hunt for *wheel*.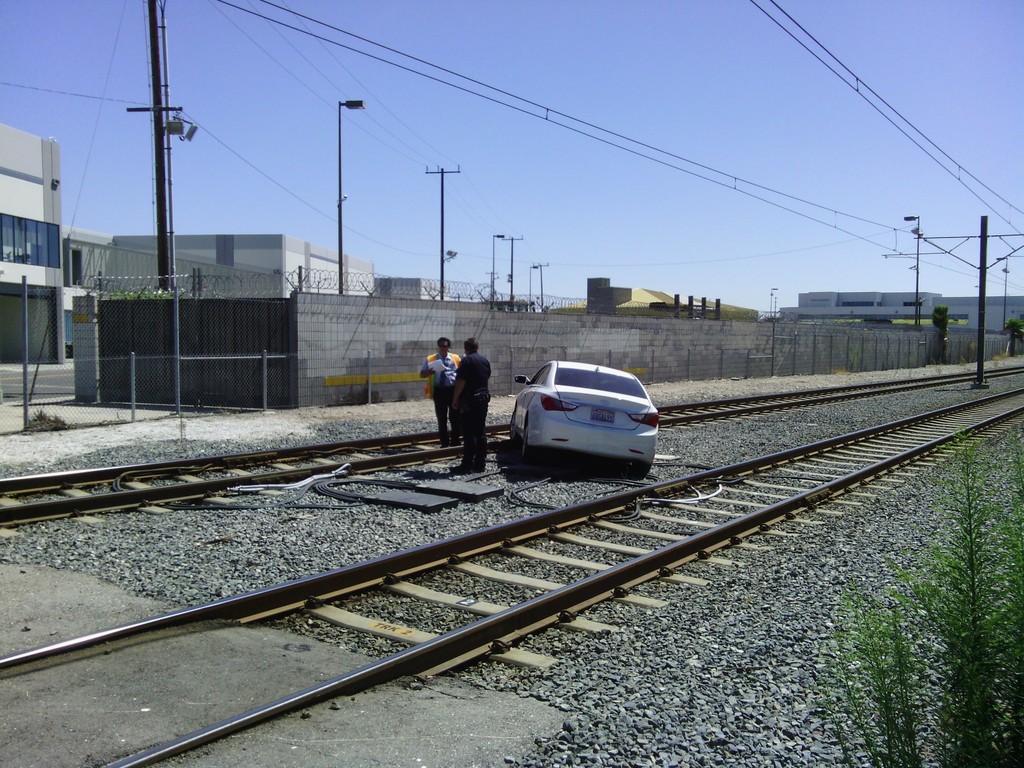
Hunted down at crop(515, 417, 541, 461).
